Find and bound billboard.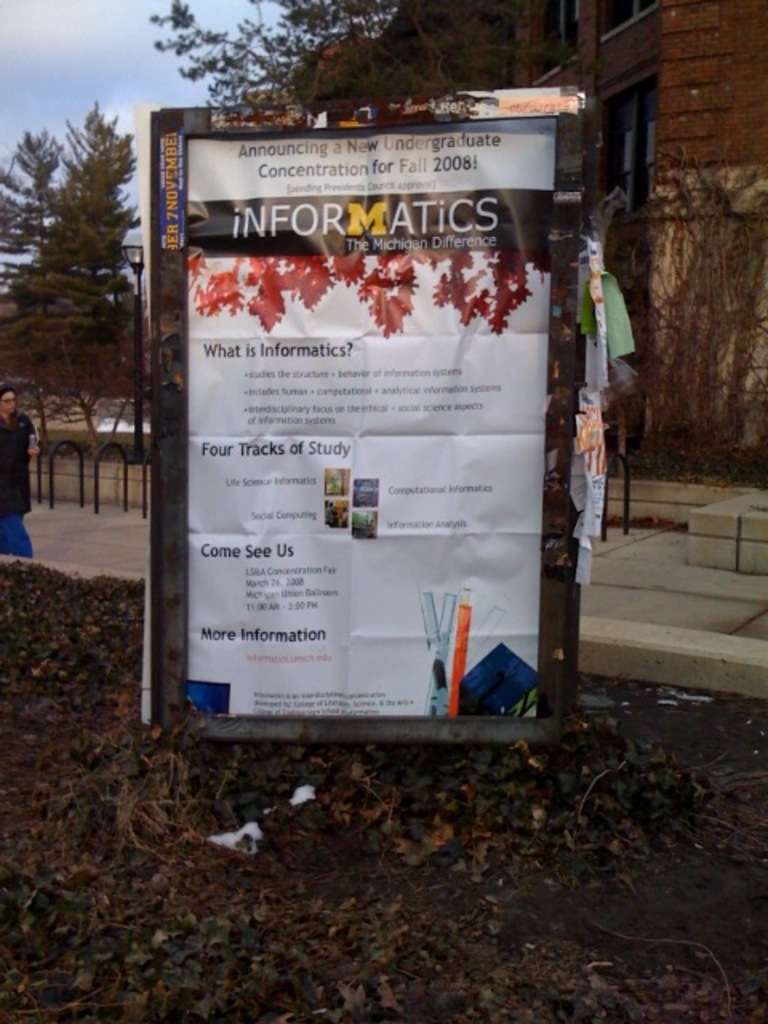
Bound: box(162, 88, 640, 811).
